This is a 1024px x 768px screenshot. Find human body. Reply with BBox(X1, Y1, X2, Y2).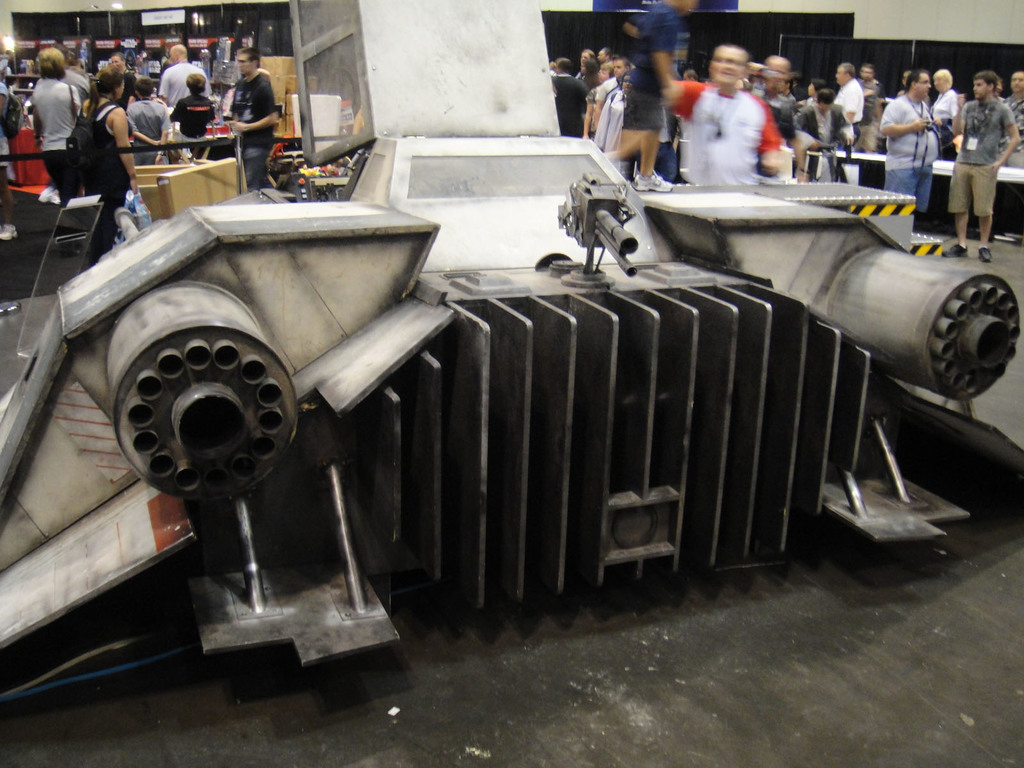
BBox(1002, 73, 1023, 148).
